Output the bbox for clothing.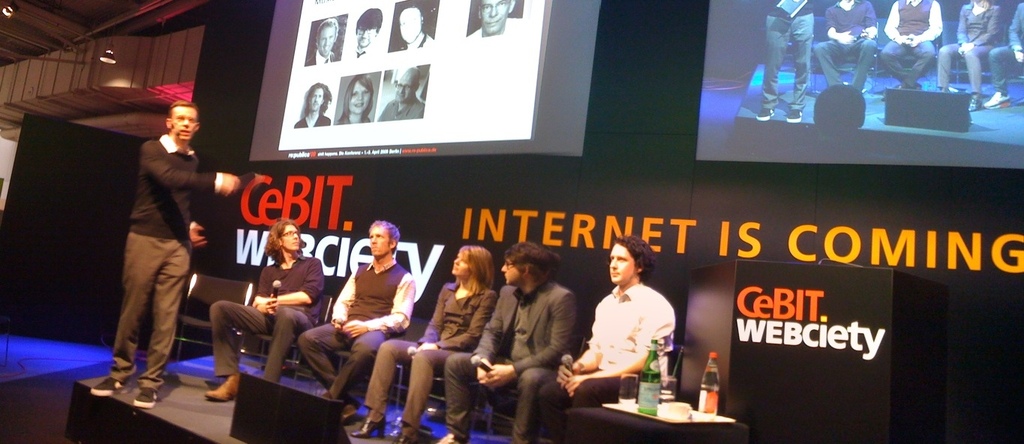
[left=448, top=279, right=587, bottom=434].
